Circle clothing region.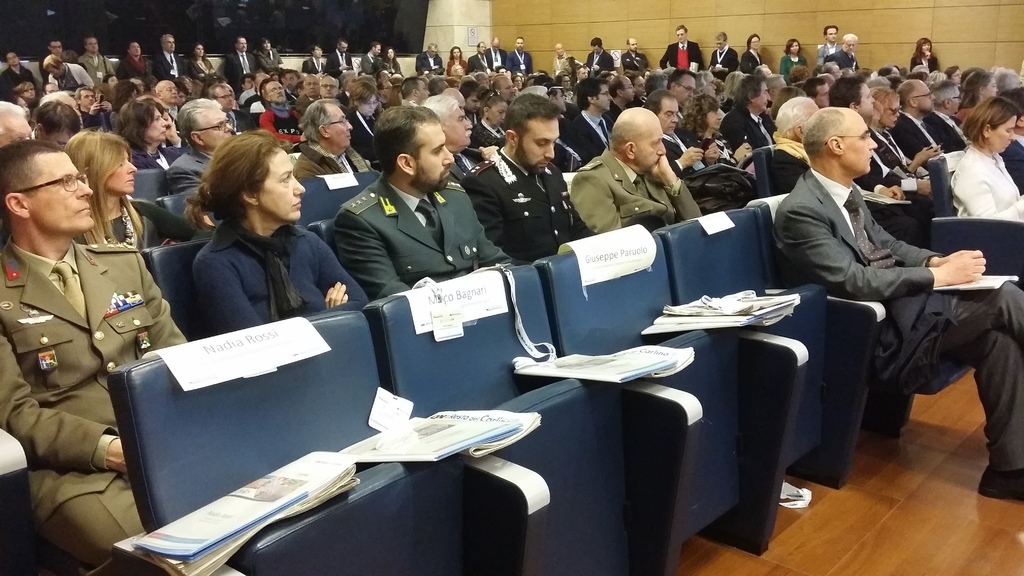
Region: left=784, top=52, right=815, bottom=78.
